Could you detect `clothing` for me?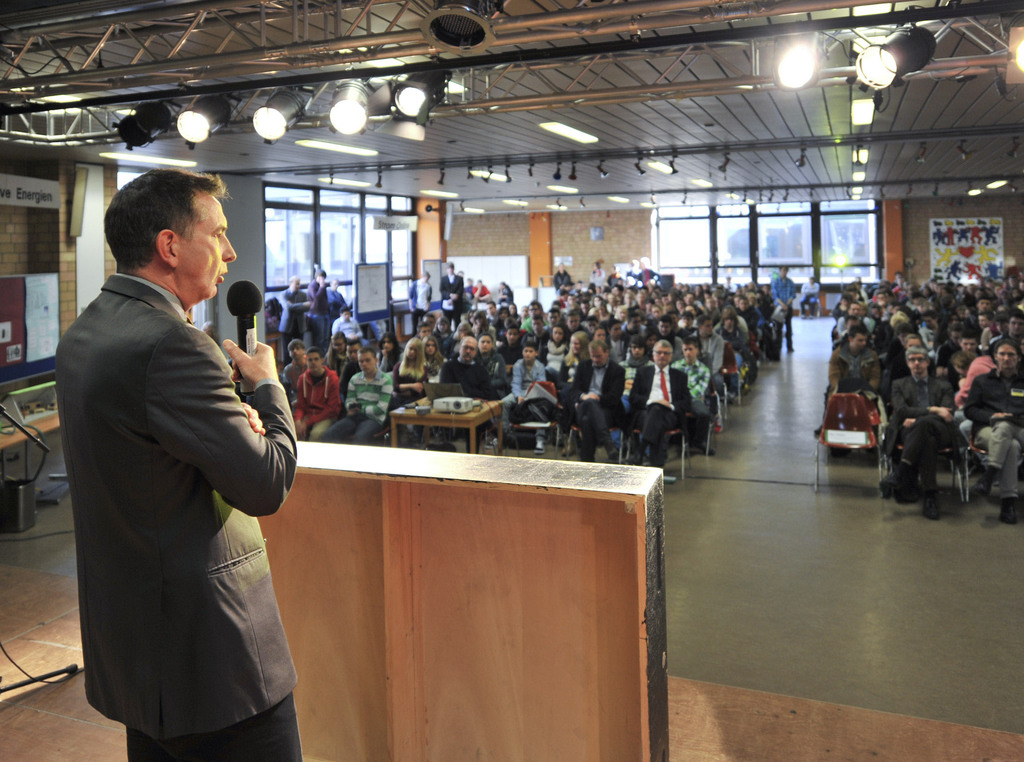
Detection result: pyautogui.locateOnScreen(670, 353, 714, 417).
